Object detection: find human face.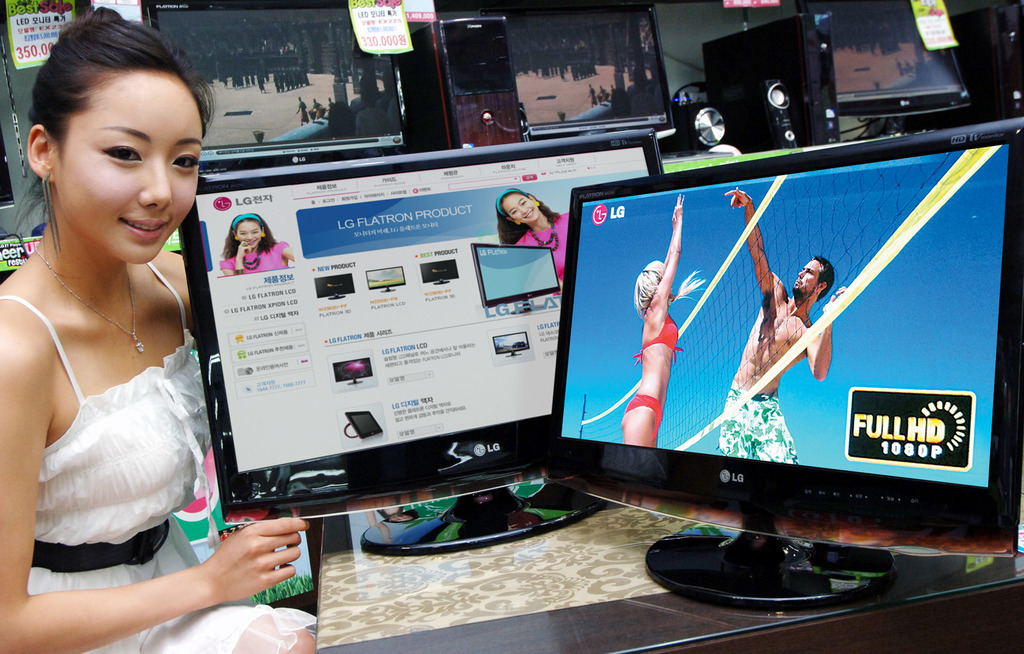
Rect(504, 195, 538, 221).
